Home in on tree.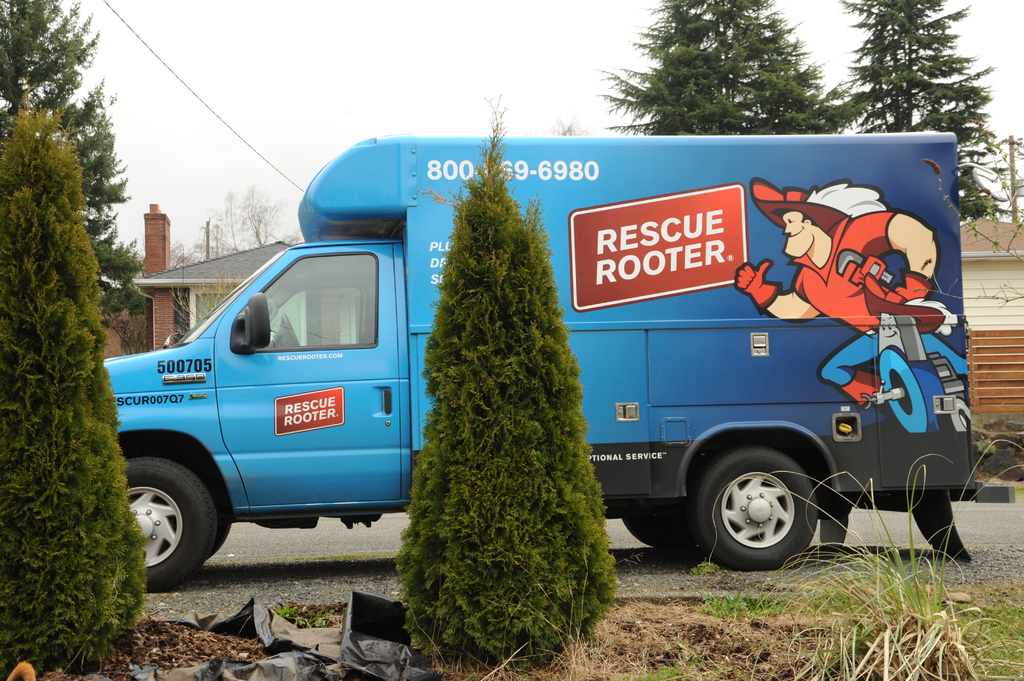
Homed in at bbox=[164, 269, 259, 335].
